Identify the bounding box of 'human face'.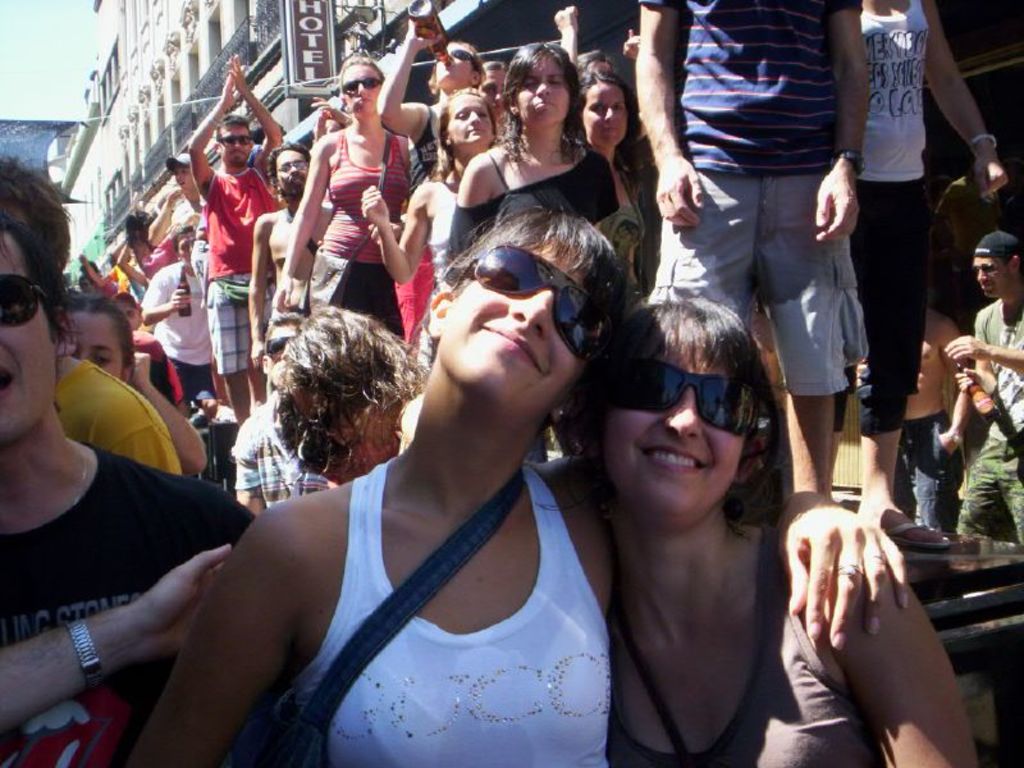
bbox(0, 232, 56, 433).
